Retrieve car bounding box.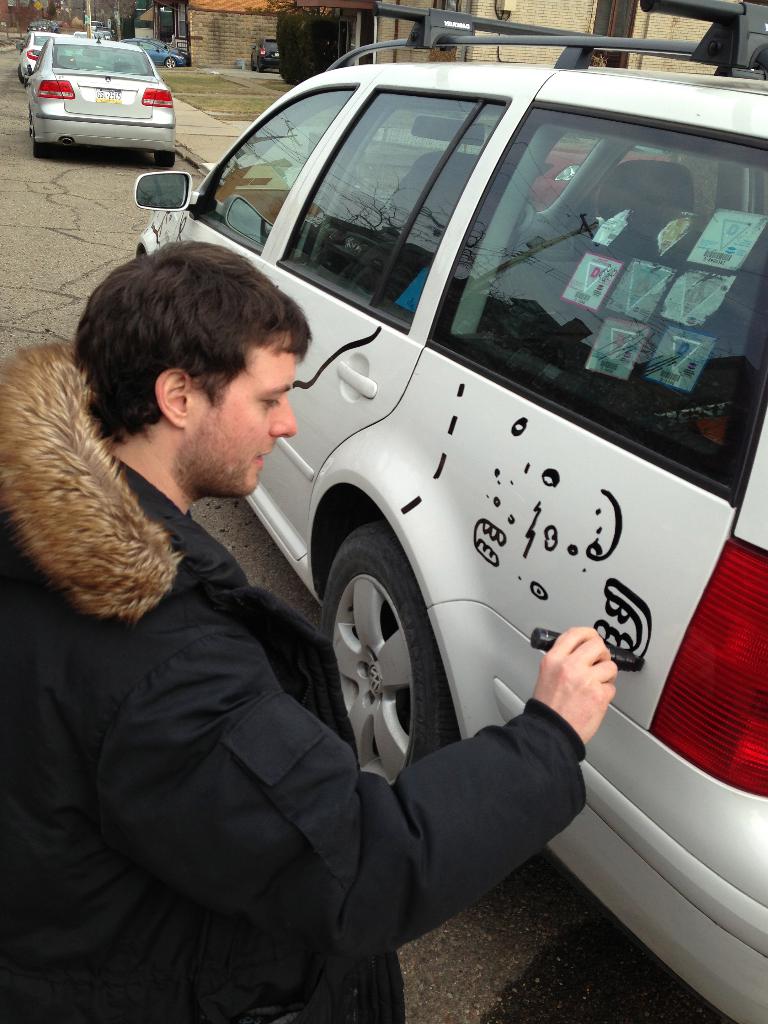
Bounding box: l=147, t=36, r=191, b=62.
